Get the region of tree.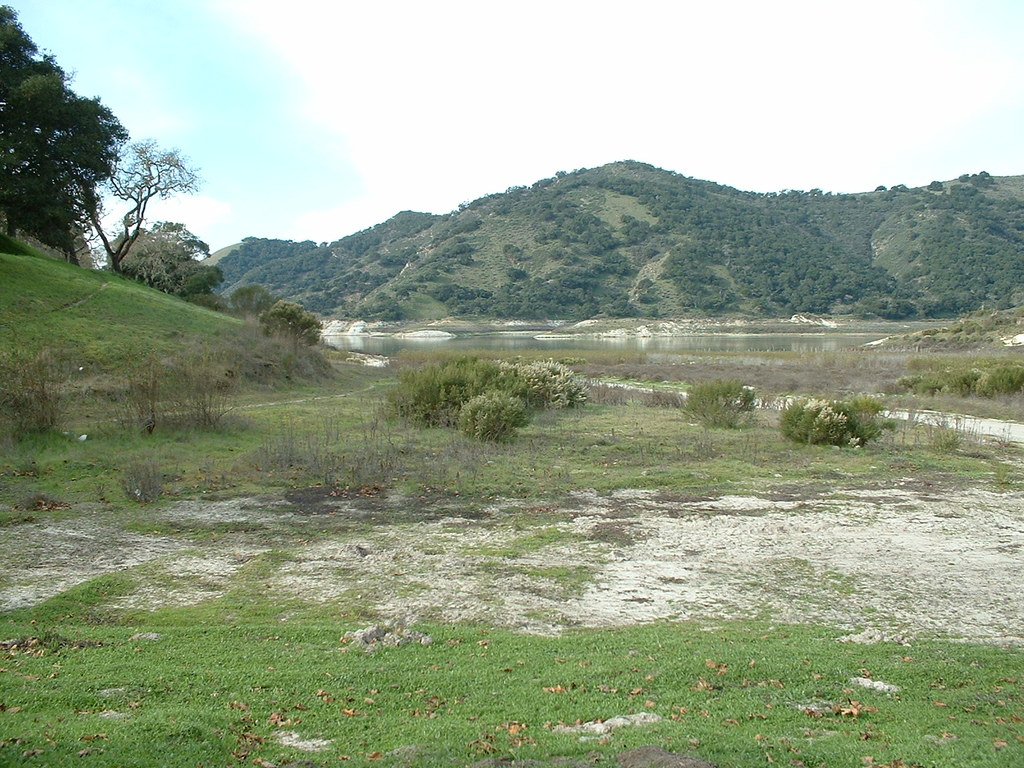
pyautogui.locateOnScreen(80, 131, 206, 274).
